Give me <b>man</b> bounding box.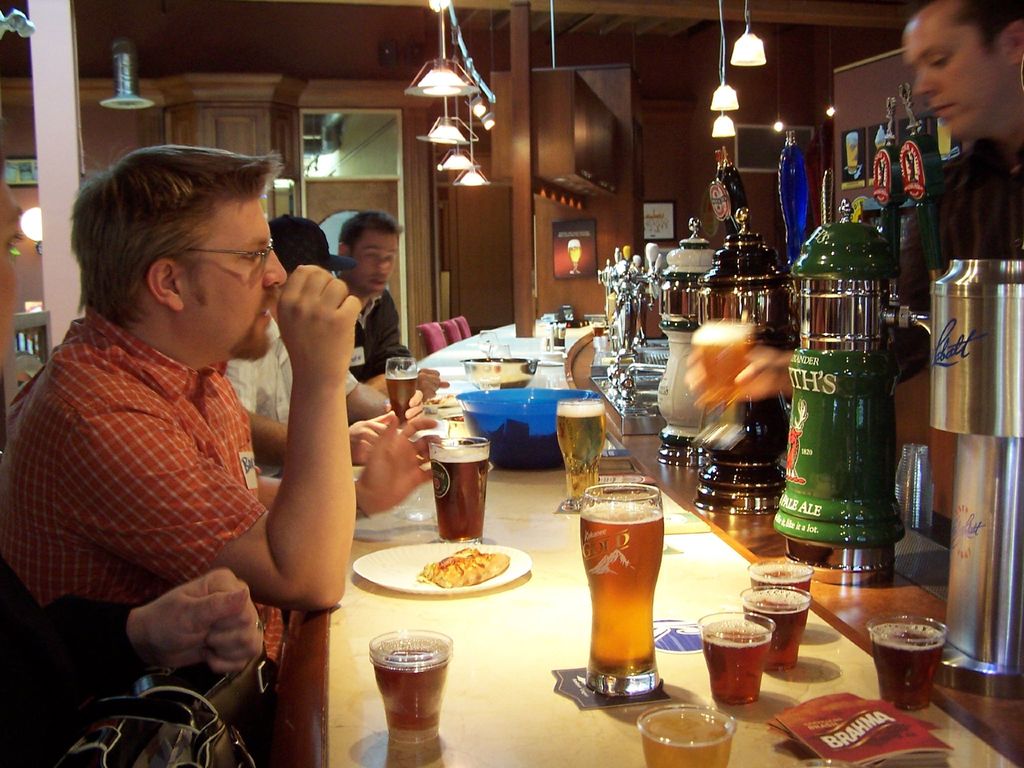
bbox=(684, 0, 1023, 406).
